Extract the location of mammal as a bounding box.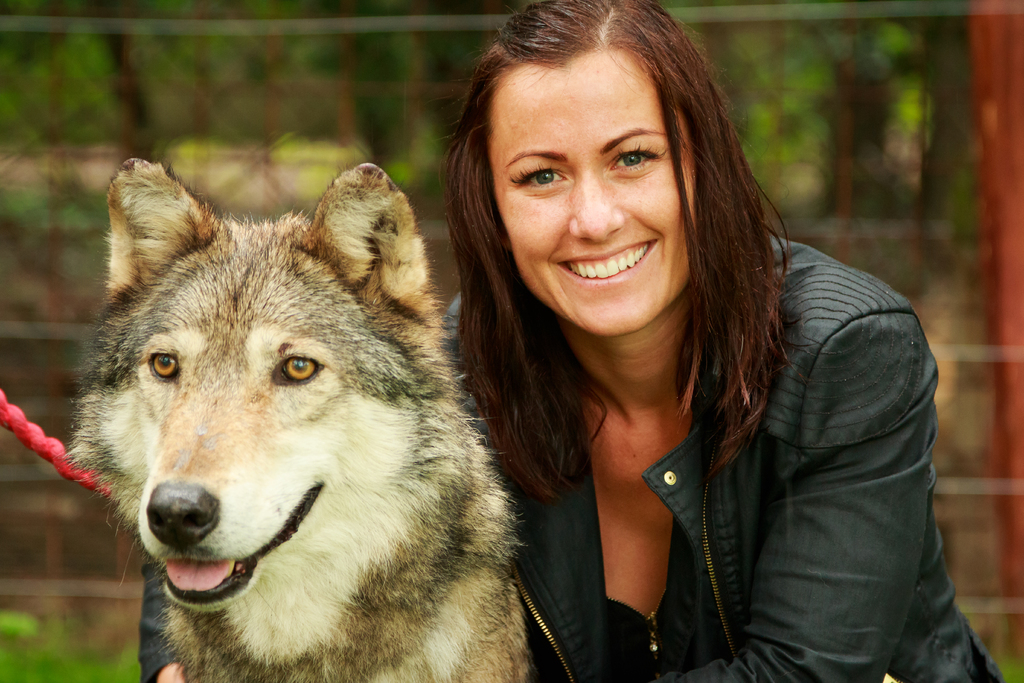
crop(54, 152, 529, 682).
